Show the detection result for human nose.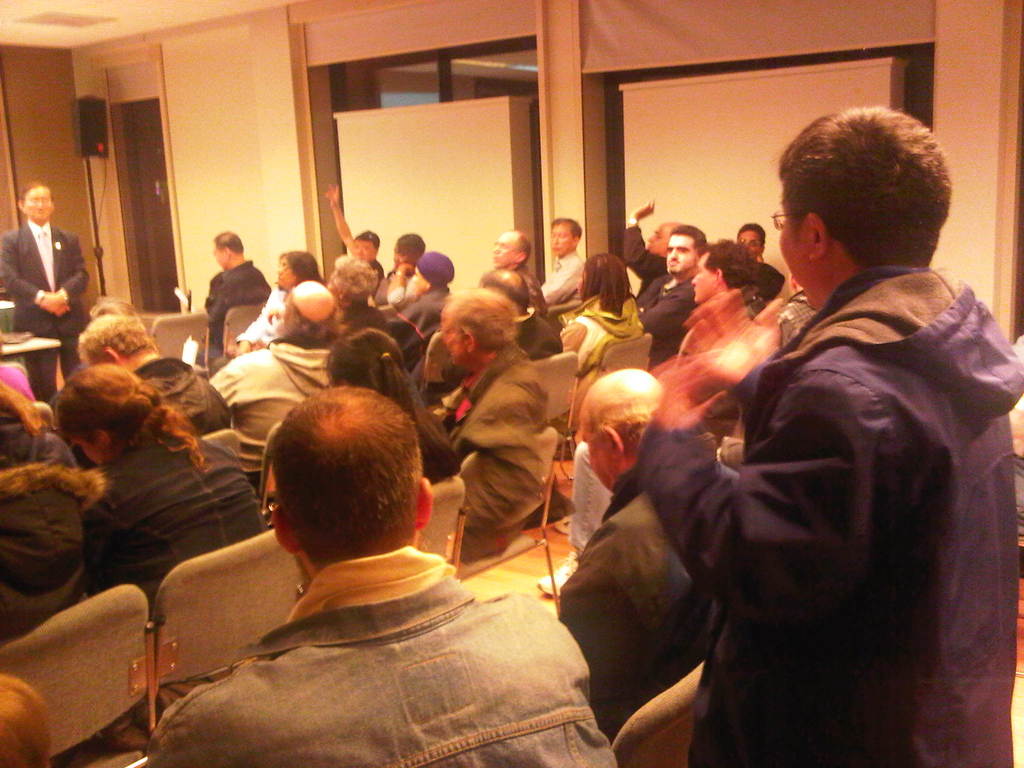
l=554, t=237, r=561, b=244.
